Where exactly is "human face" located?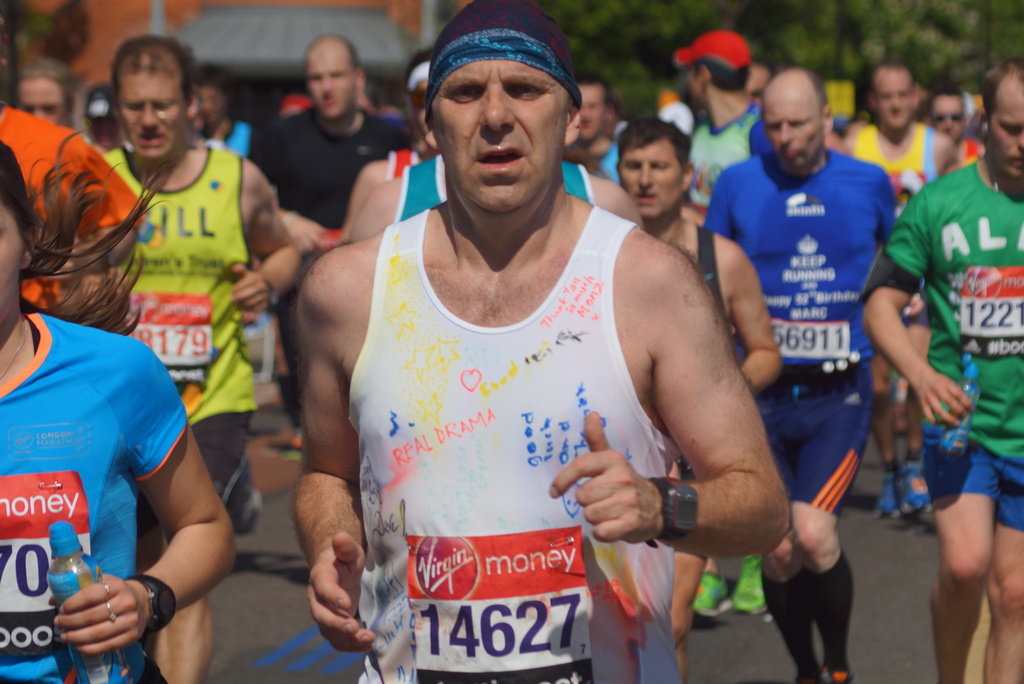
Its bounding box is <box>18,78,64,124</box>.
